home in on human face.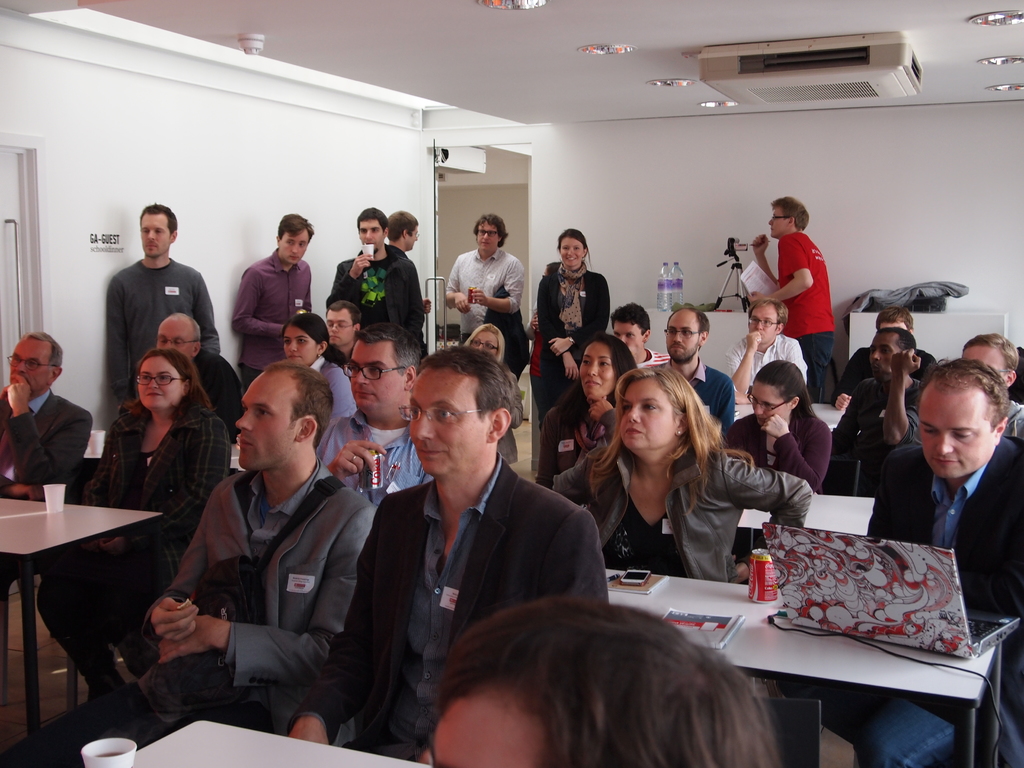
Homed in at (x1=556, y1=238, x2=584, y2=269).
